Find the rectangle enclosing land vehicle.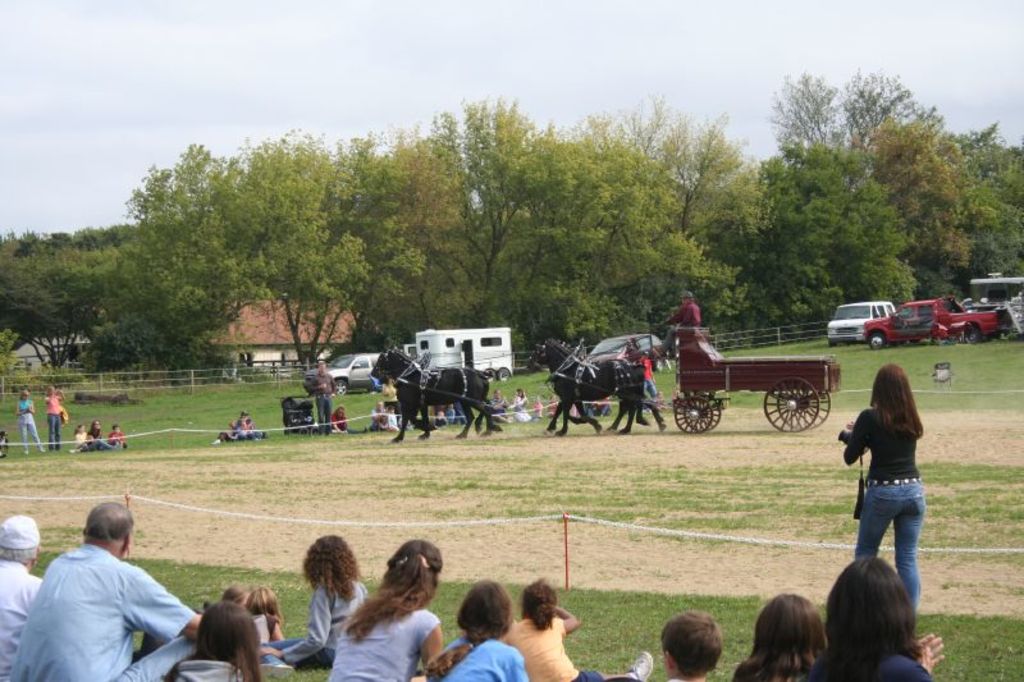
detection(850, 296, 1010, 352).
